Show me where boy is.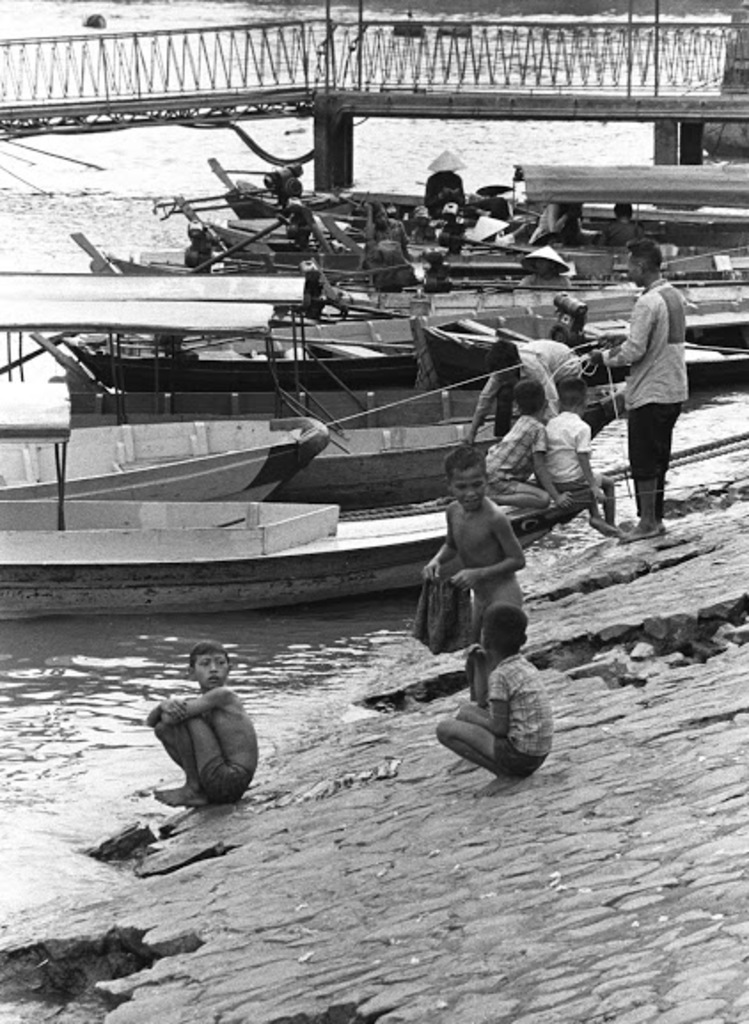
boy is at <bbox>545, 376, 625, 541</bbox>.
